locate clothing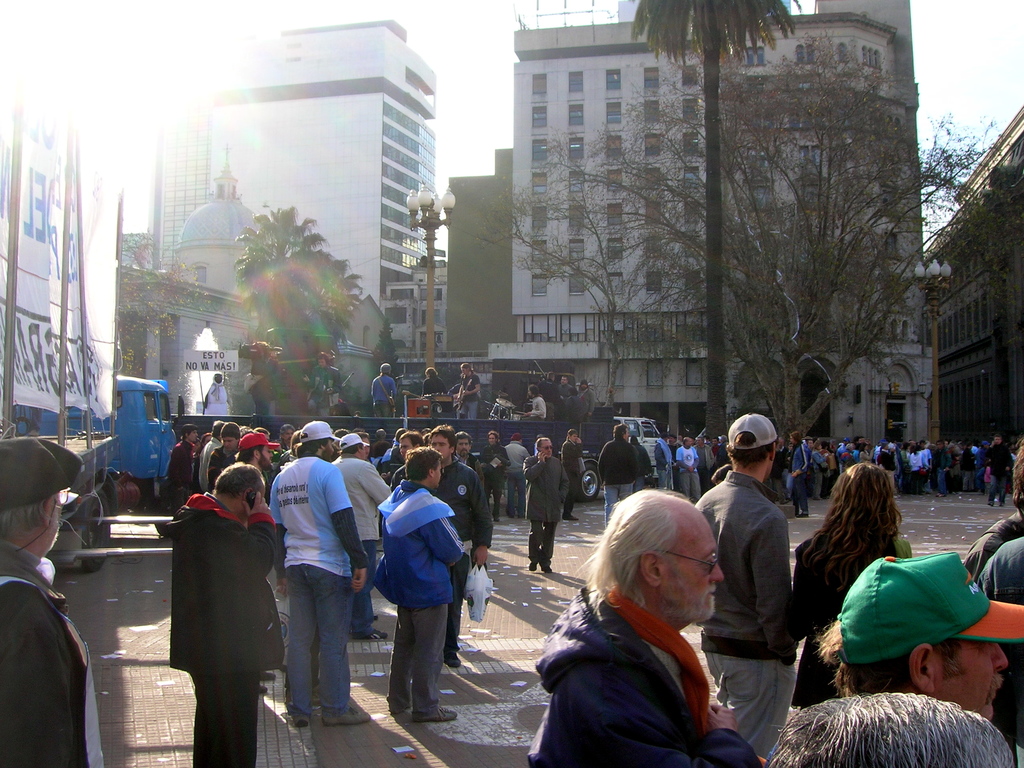
(0,537,112,767)
